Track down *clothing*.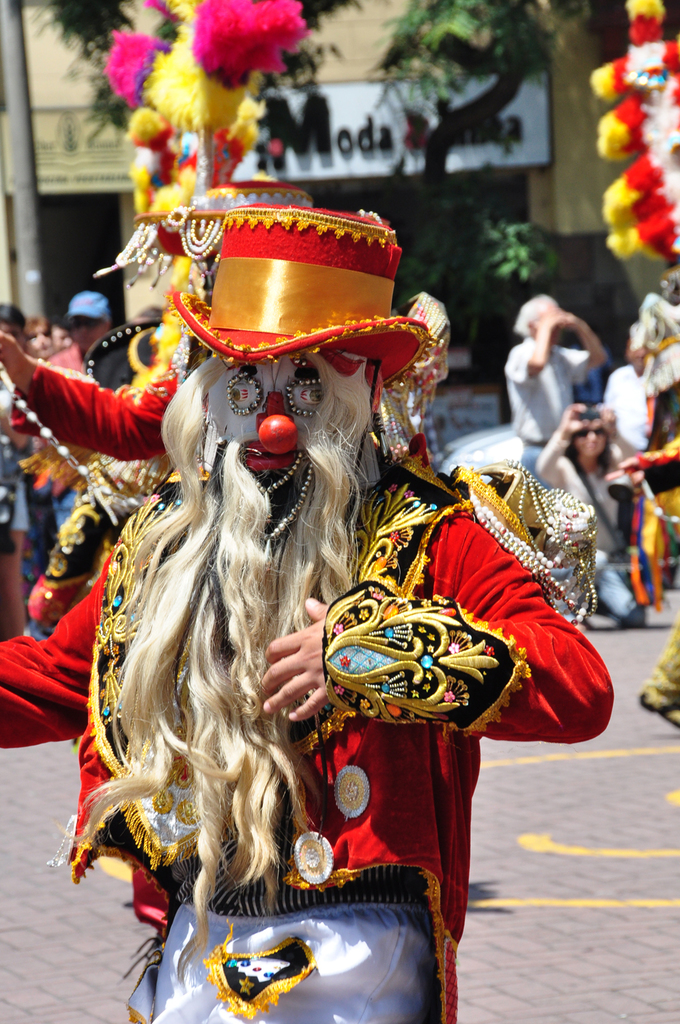
Tracked to left=599, top=362, right=651, bottom=461.
